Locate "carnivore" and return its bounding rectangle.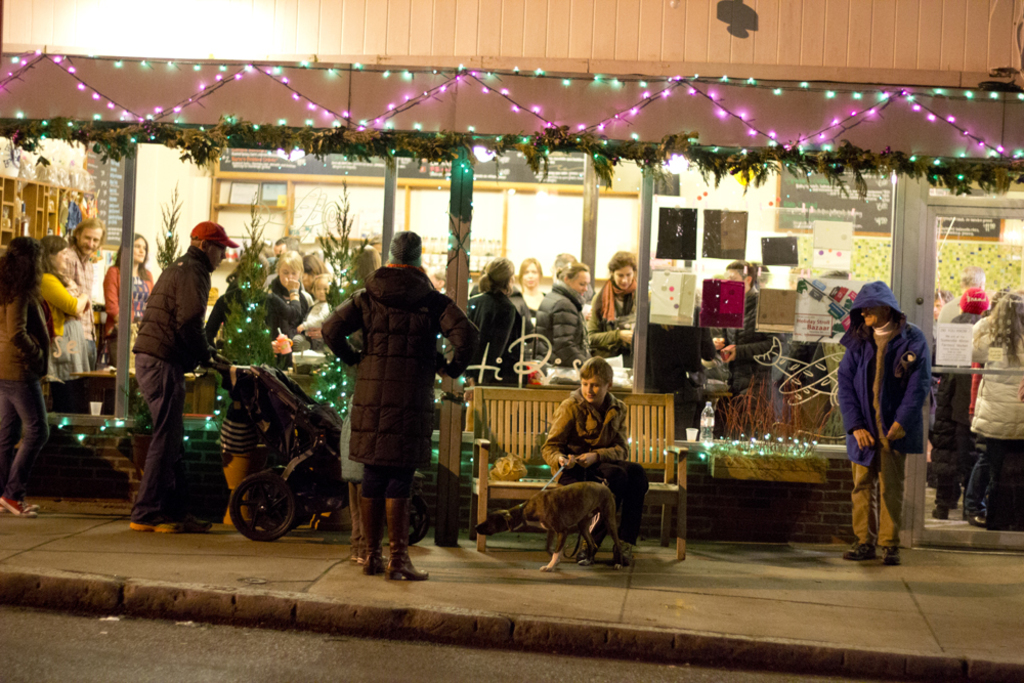
317, 227, 479, 587.
